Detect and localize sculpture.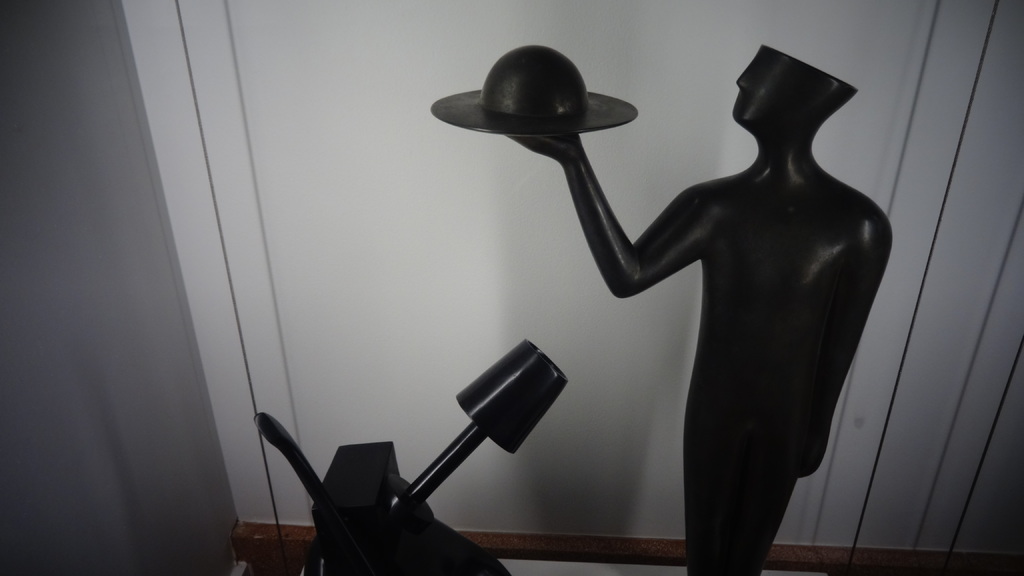
Localized at l=233, t=334, r=561, b=575.
